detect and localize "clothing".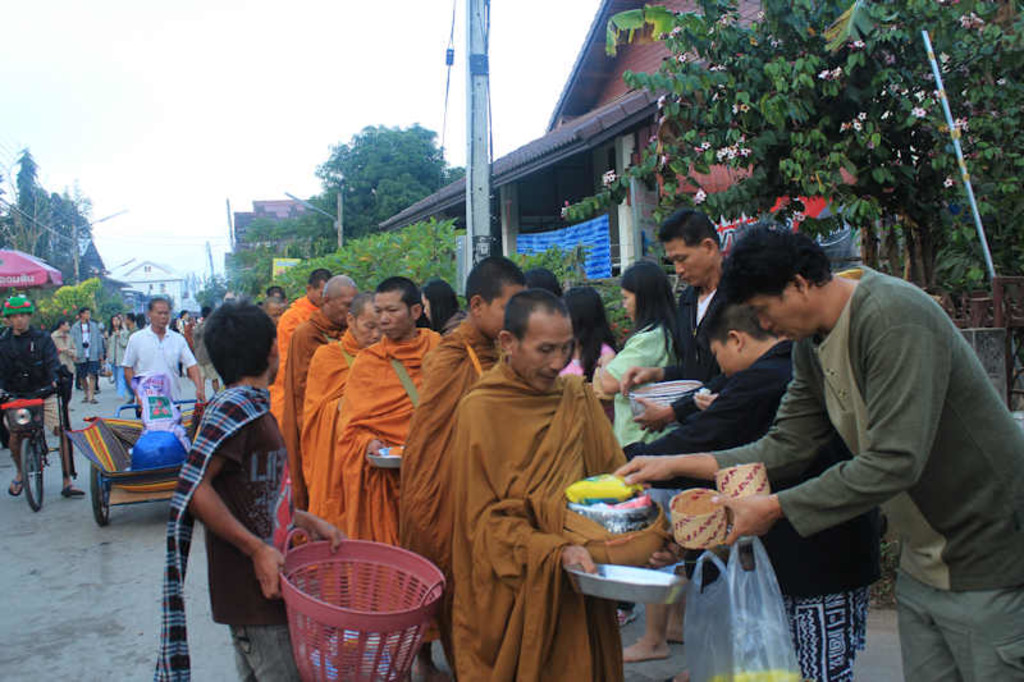
Localized at (left=561, top=338, right=607, bottom=384).
